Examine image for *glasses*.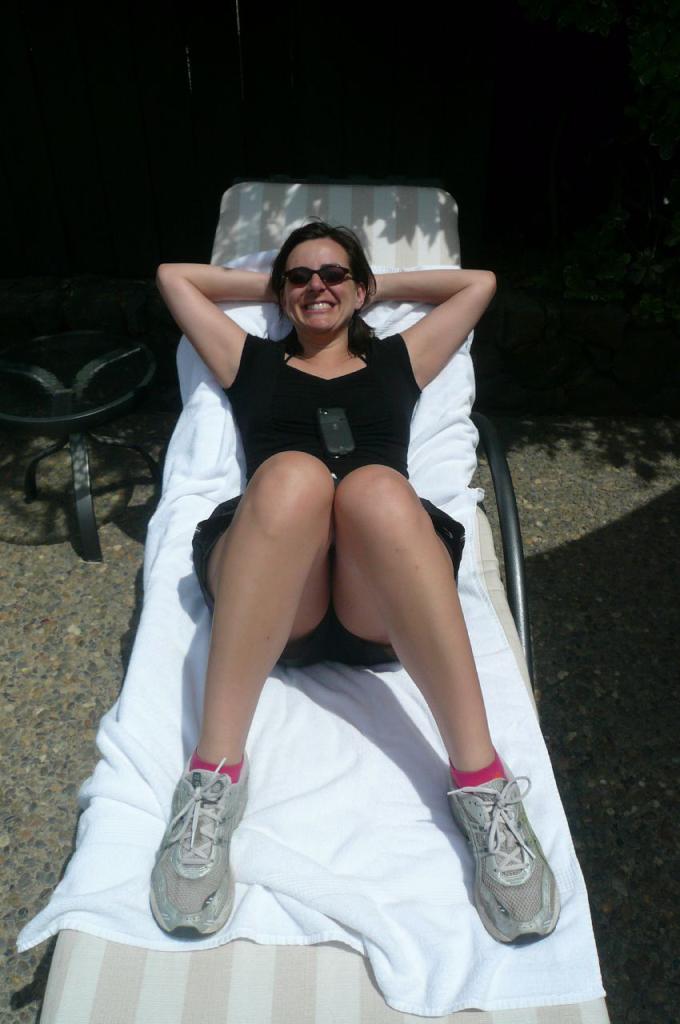
Examination result: bbox=[275, 262, 370, 297].
